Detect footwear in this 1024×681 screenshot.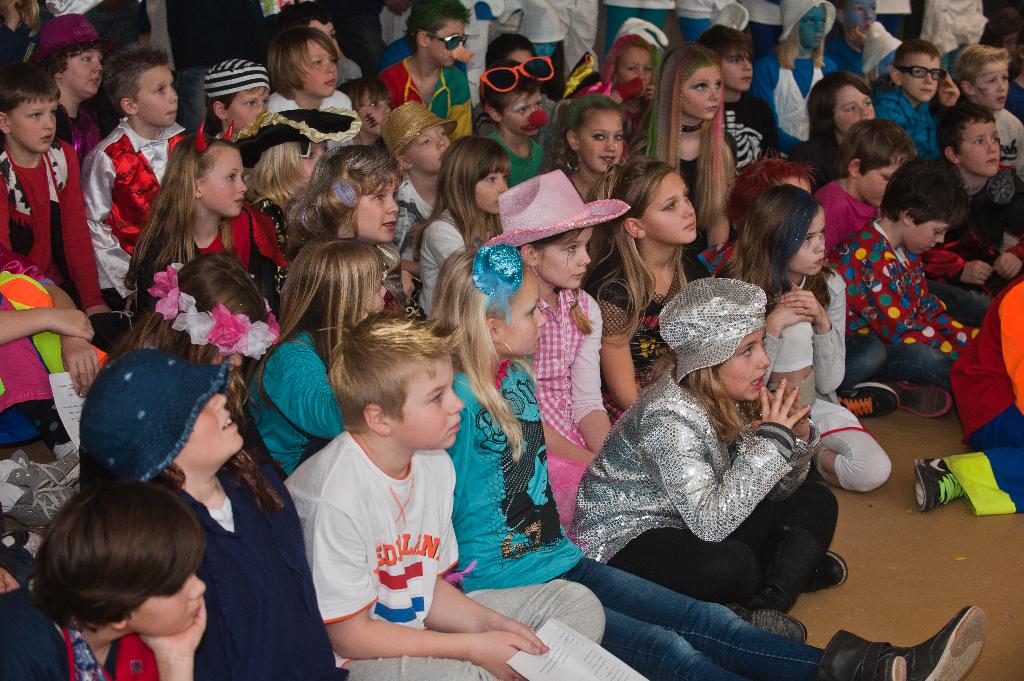
Detection: bbox(812, 606, 985, 680).
